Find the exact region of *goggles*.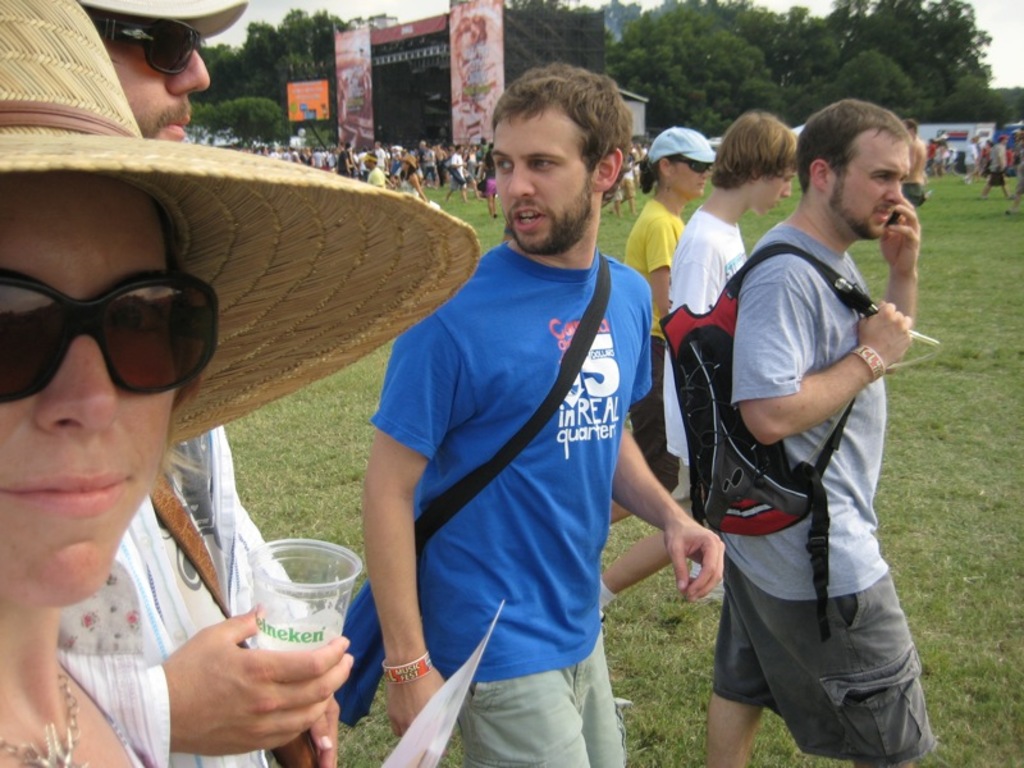
Exact region: crop(88, 18, 205, 76).
